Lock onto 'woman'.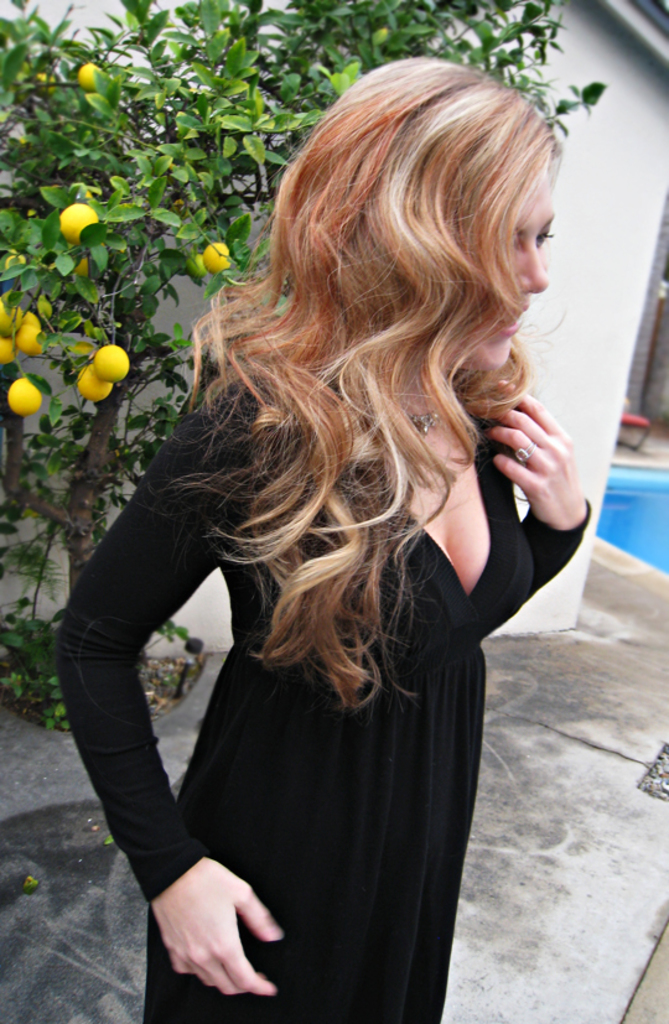
Locked: 58 72 584 991.
